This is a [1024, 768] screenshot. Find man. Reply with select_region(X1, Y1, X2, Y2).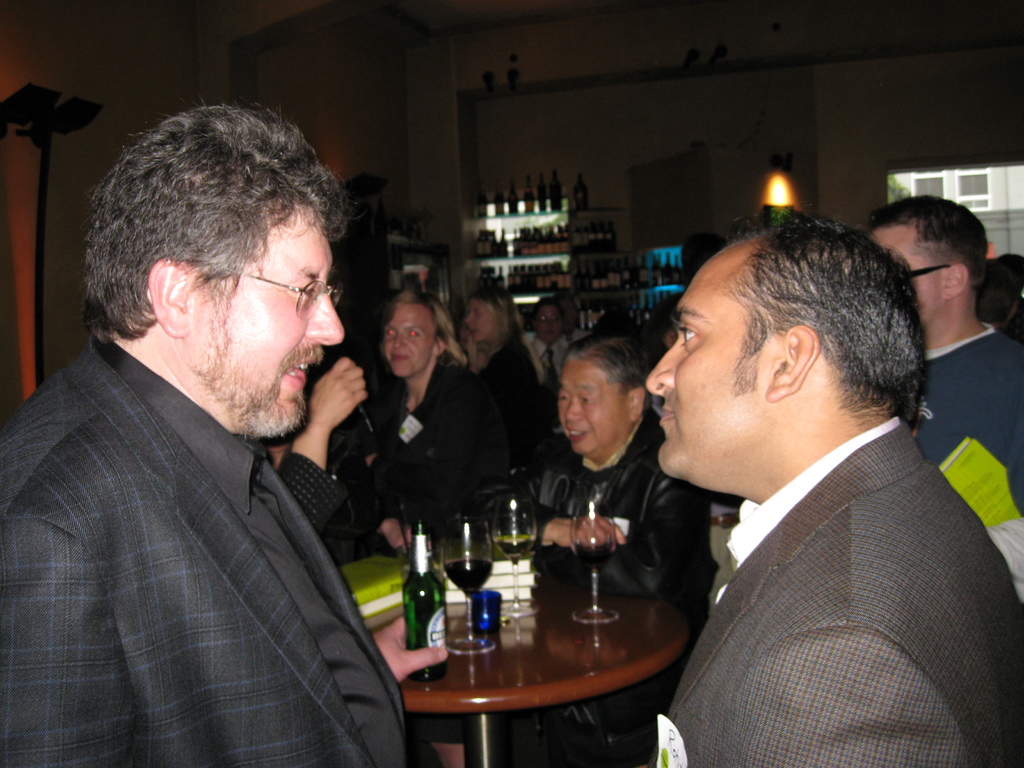
select_region(557, 286, 591, 346).
